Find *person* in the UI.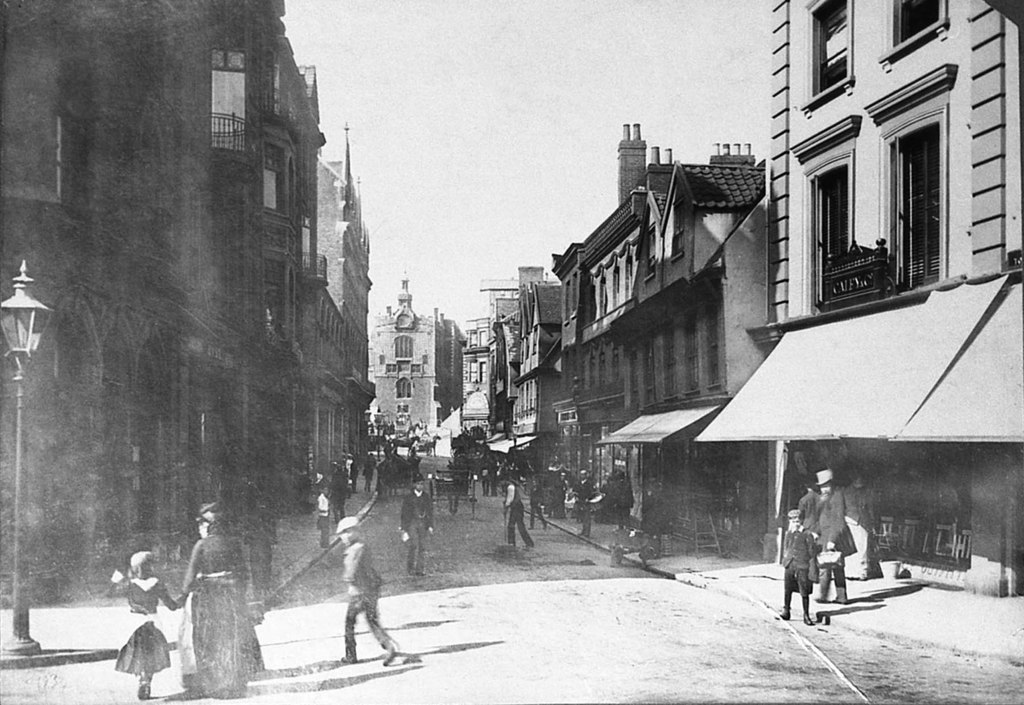
UI element at <bbox>340, 509, 418, 669</bbox>.
